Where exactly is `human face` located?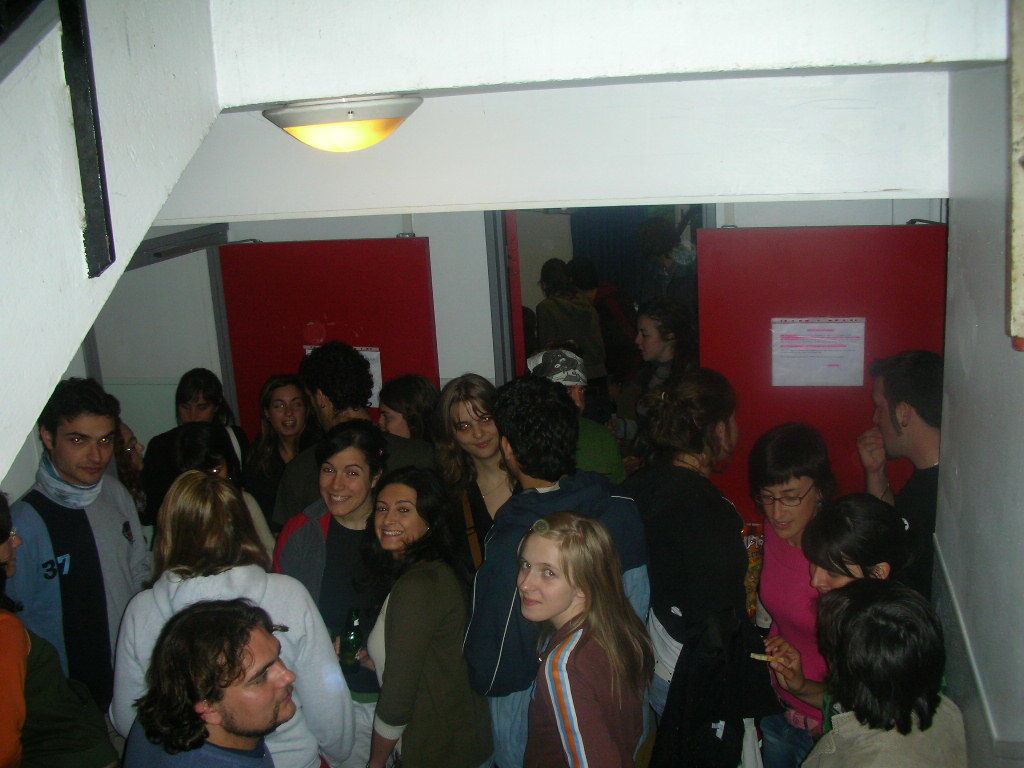
Its bounding box is <box>637,315,663,358</box>.
